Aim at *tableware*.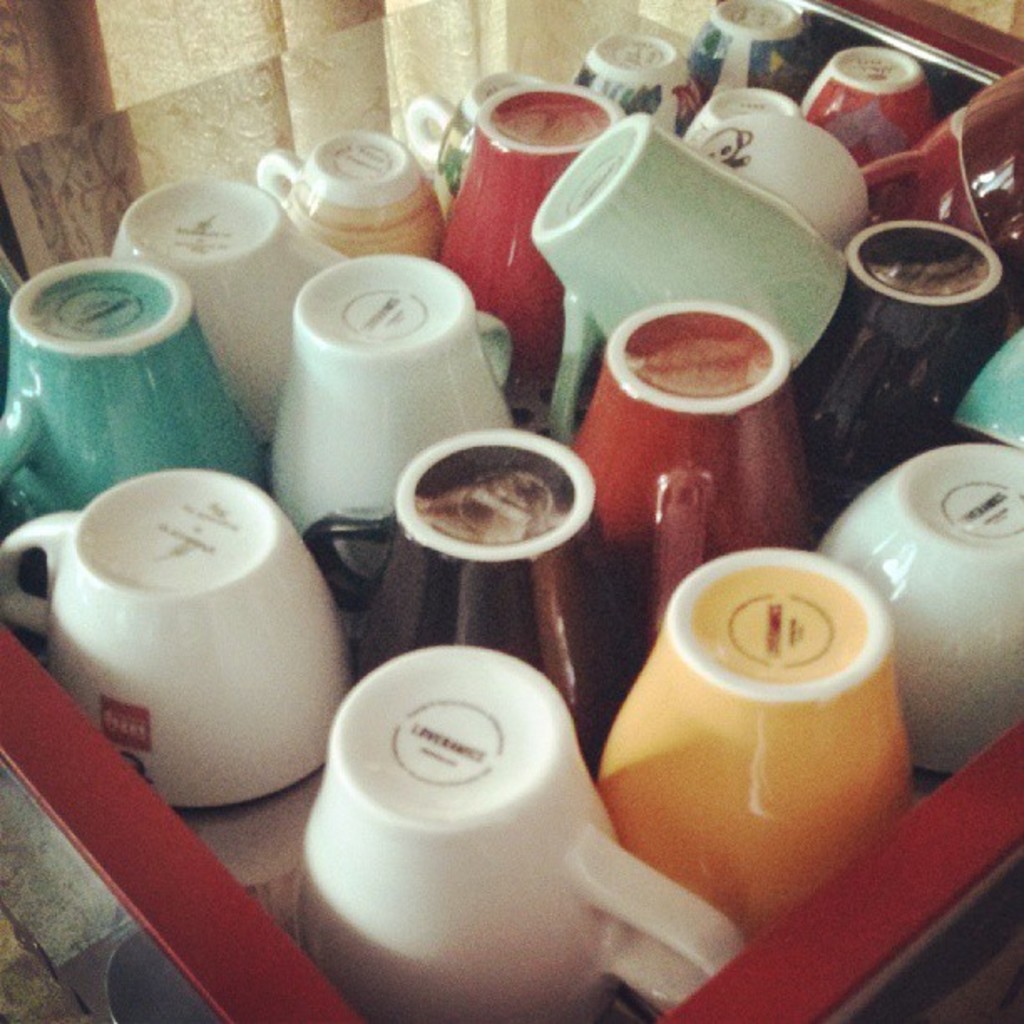
Aimed at <box>796,223,1009,544</box>.
